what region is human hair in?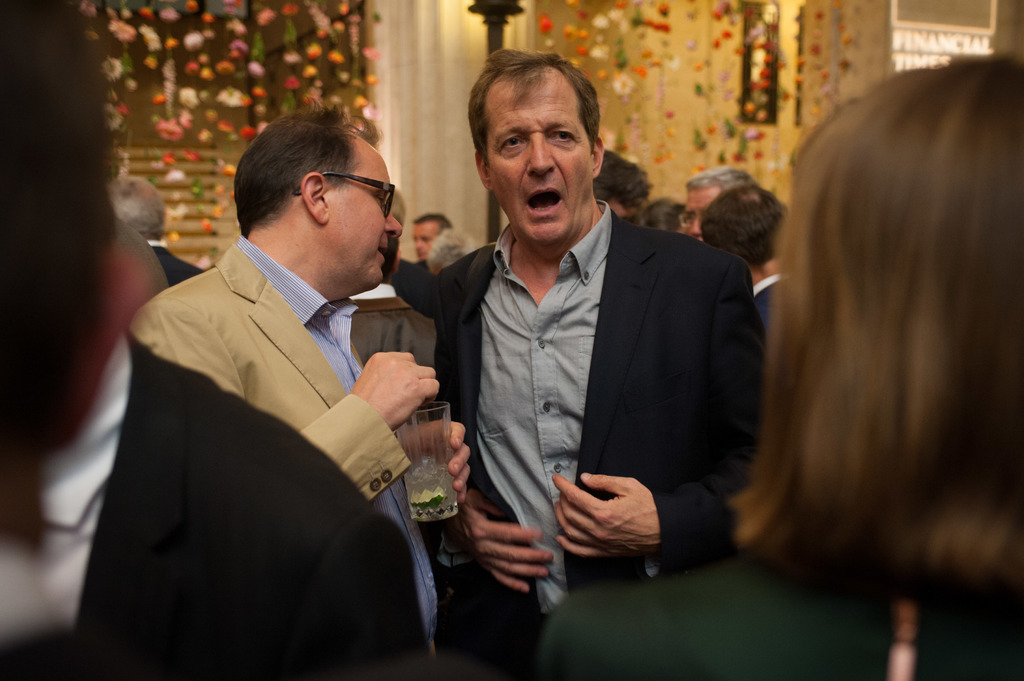
bbox=[721, 52, 1023, 593].
